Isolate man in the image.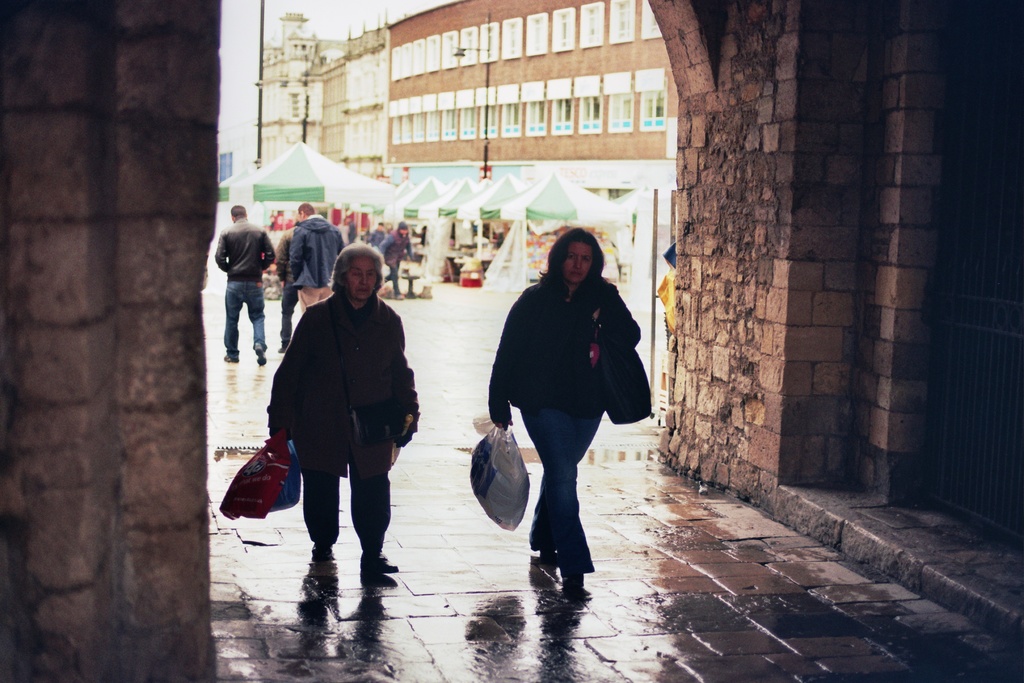
Isolated region: region(371, 220, 388, 241).
